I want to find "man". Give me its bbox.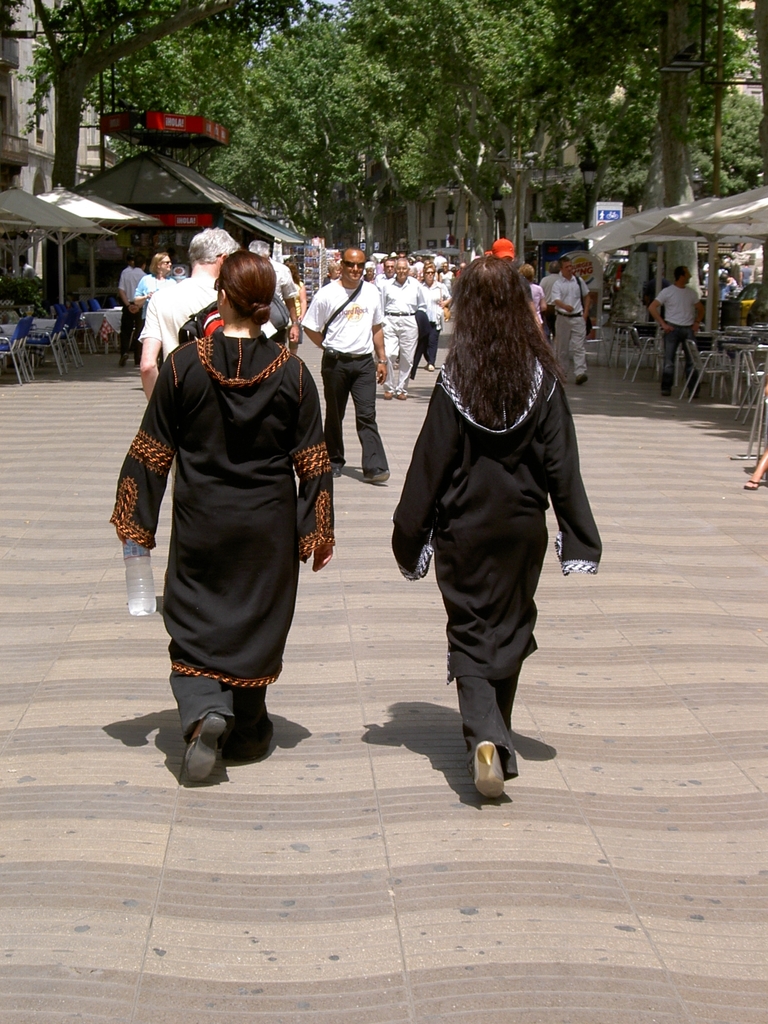
box=[11, 253, 33, 278].
